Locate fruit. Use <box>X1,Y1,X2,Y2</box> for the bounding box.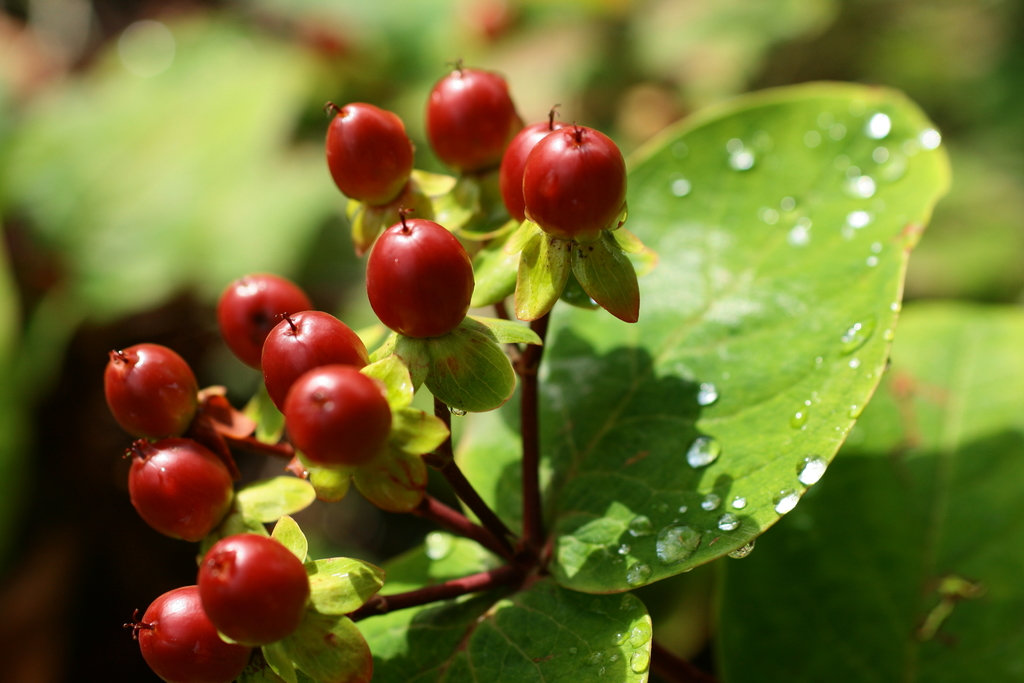
<box>125,437,238,544</box>.
